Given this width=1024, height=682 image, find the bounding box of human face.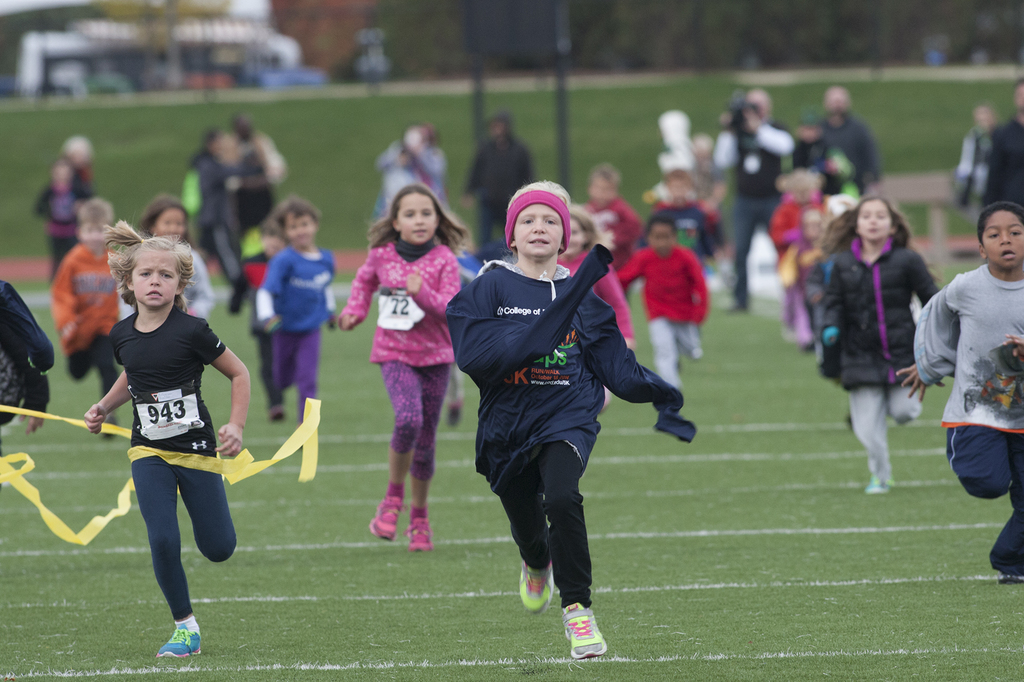
Rect(650, 224, 672, 257).
